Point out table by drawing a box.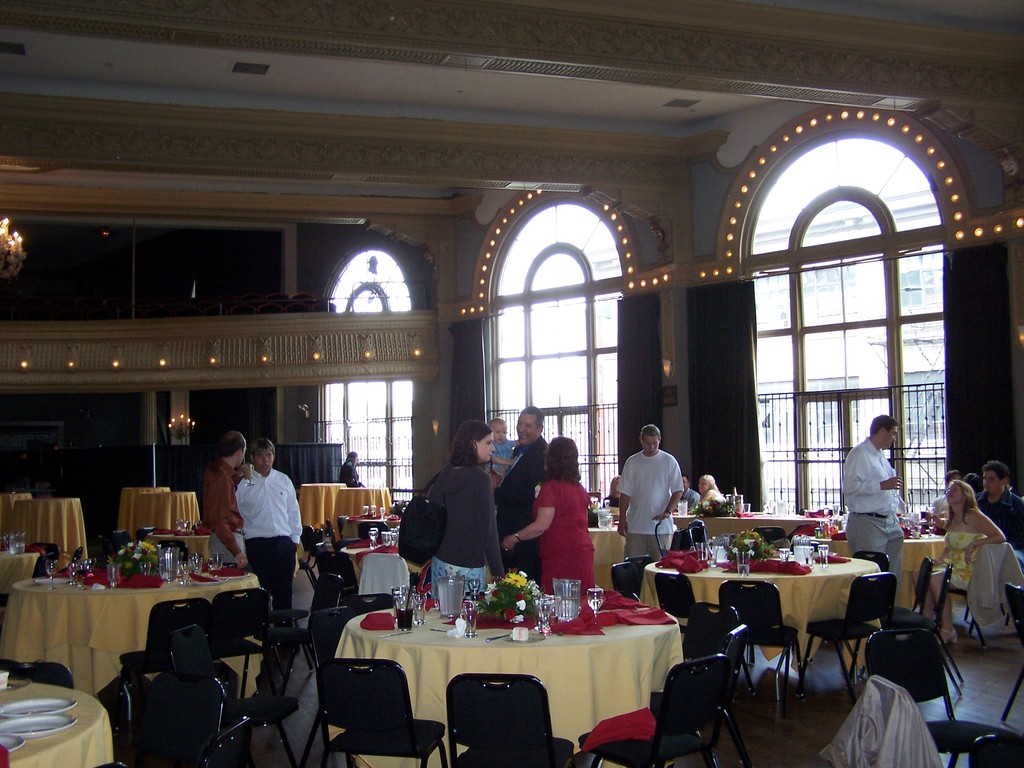
bbox=[301, 479, 339, 541].
